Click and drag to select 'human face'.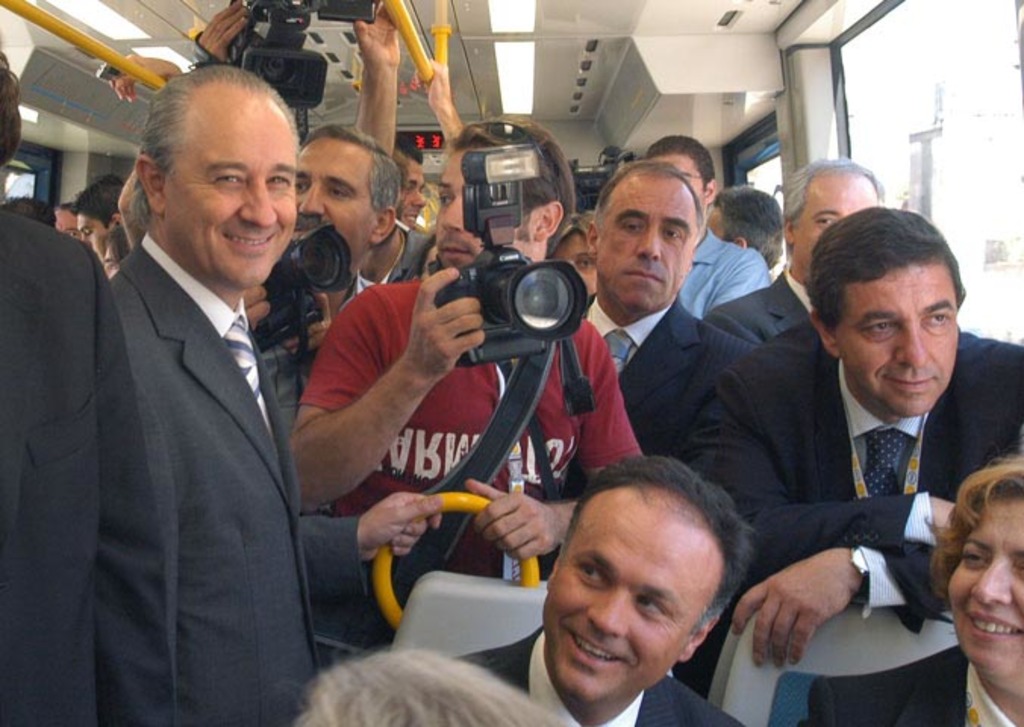
Selection: {"x1": 165, "y1": 85, "x2": 298, "y2": 285}.
